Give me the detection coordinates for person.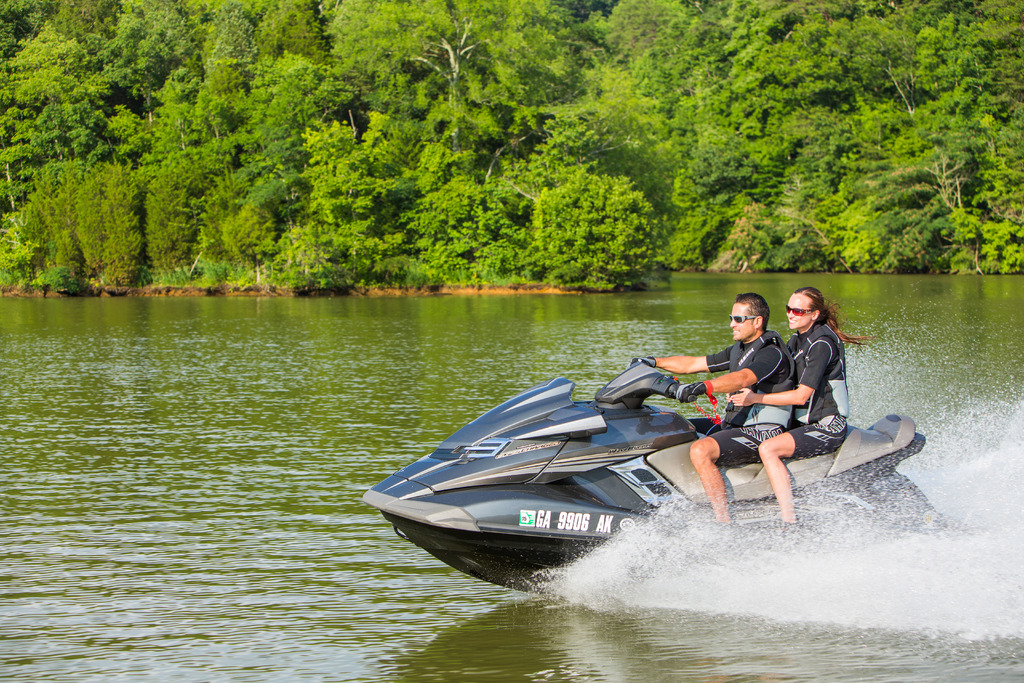
box(629, 286, 794, 523).
